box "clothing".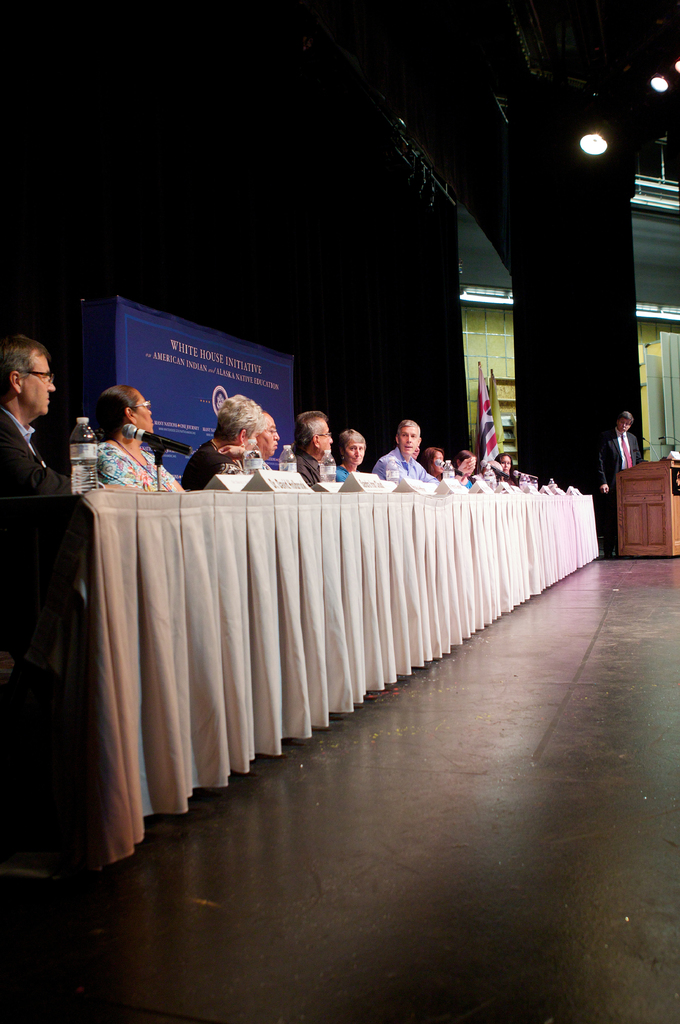
[372, 446, 427, 492].
